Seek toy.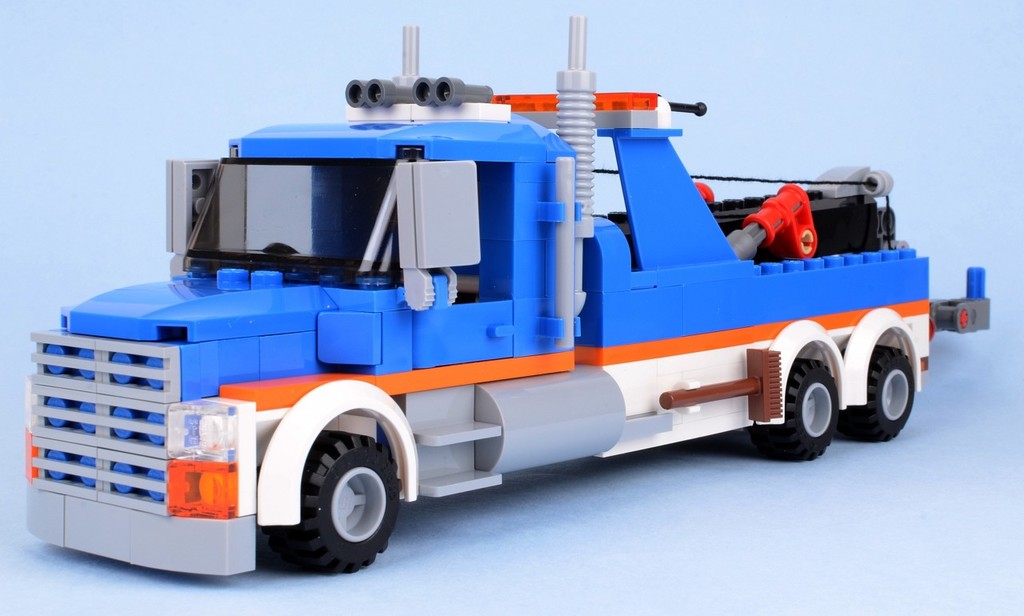
<region>19, 55, 999, 542</region>.
